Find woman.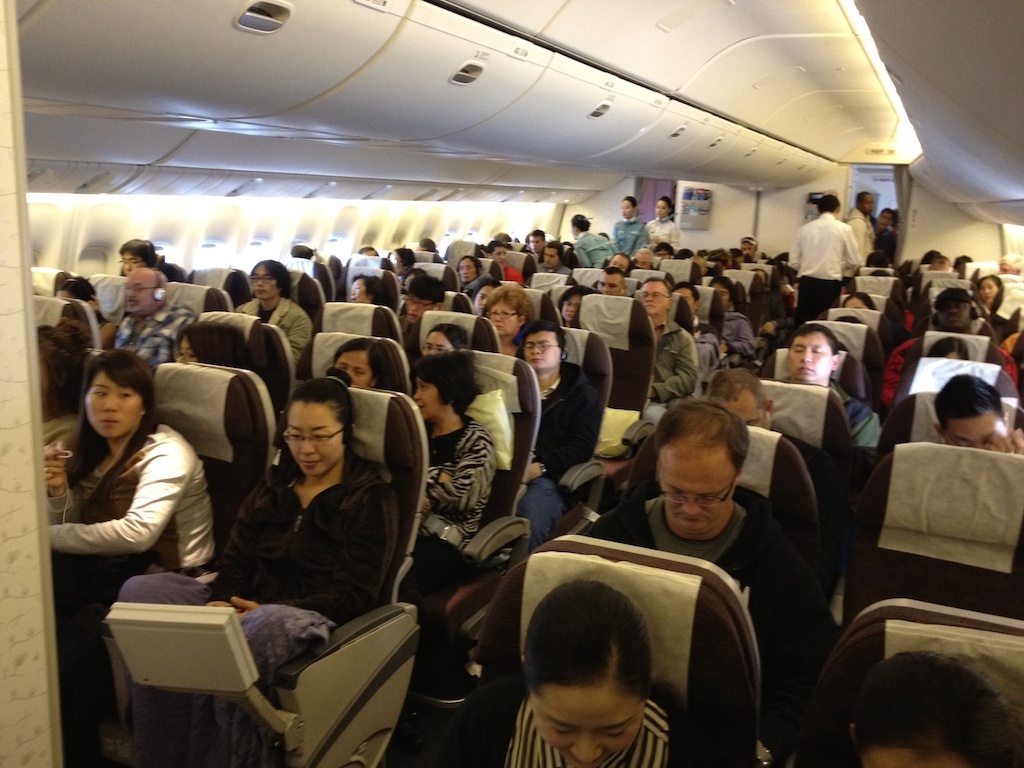
<region>577, 211, 612, 265</region>.
